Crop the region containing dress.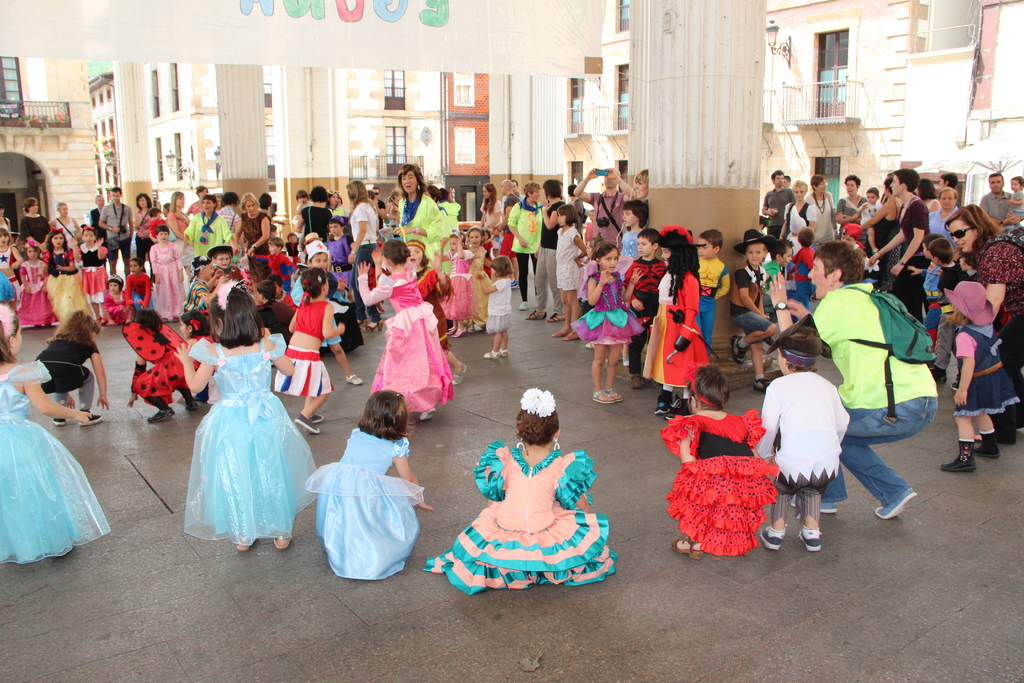
Crop region: BBox(105, 290, 125, 327).
